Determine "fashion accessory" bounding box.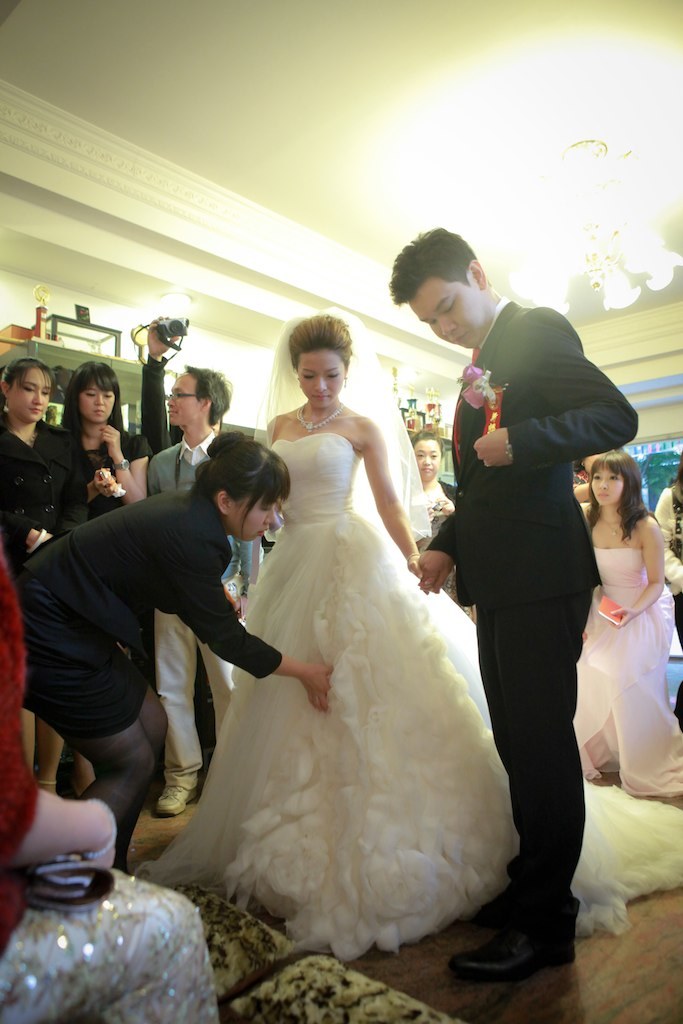
Determined: bbox=[38, 780, 56, 787].
